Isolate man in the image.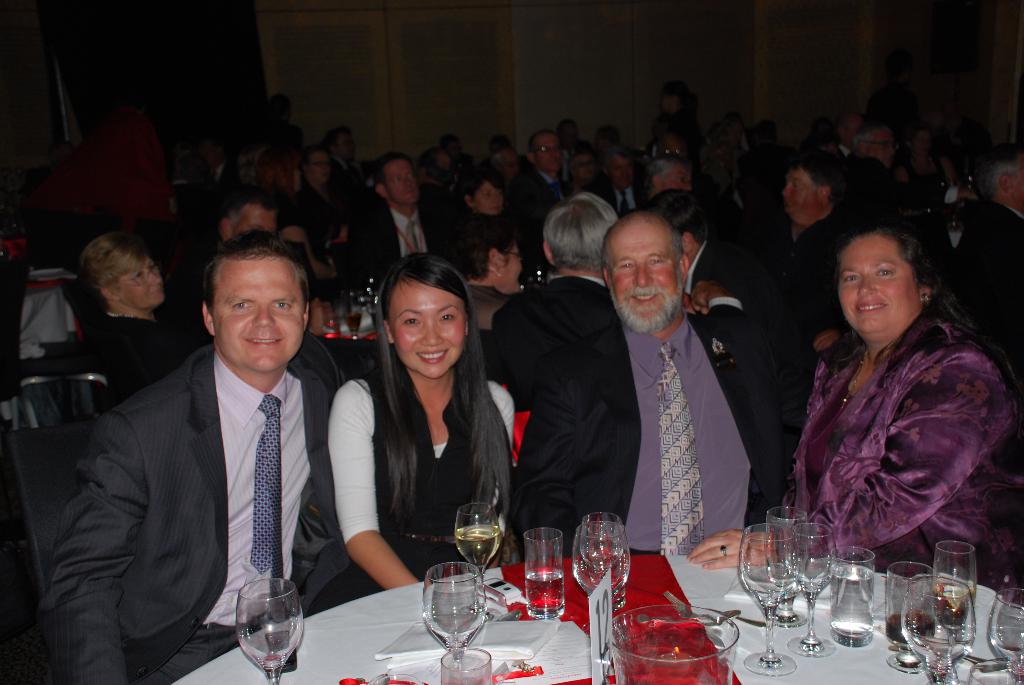
Isolated region: (x1=644, y1=189, x2=772, y2=317).
